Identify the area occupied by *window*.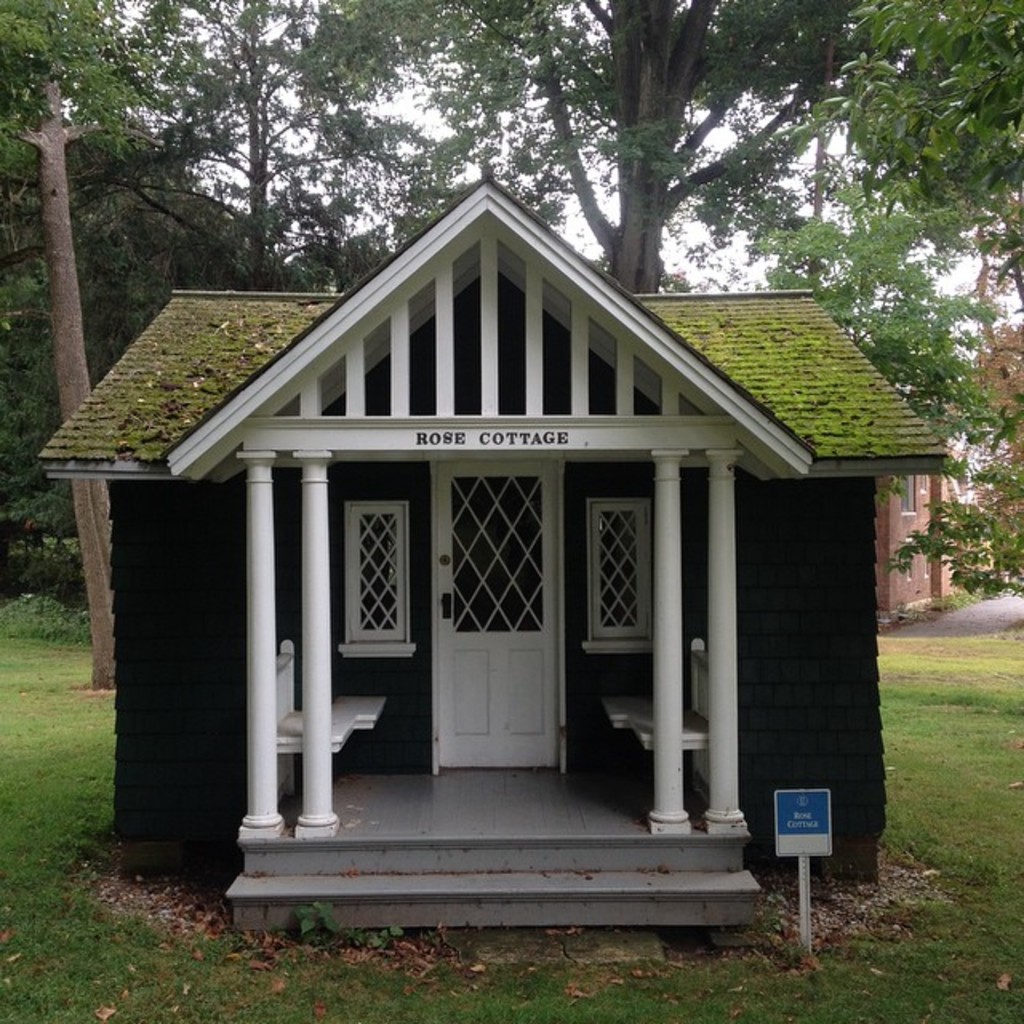
Area: select_region(587, 509, 651, 651).
